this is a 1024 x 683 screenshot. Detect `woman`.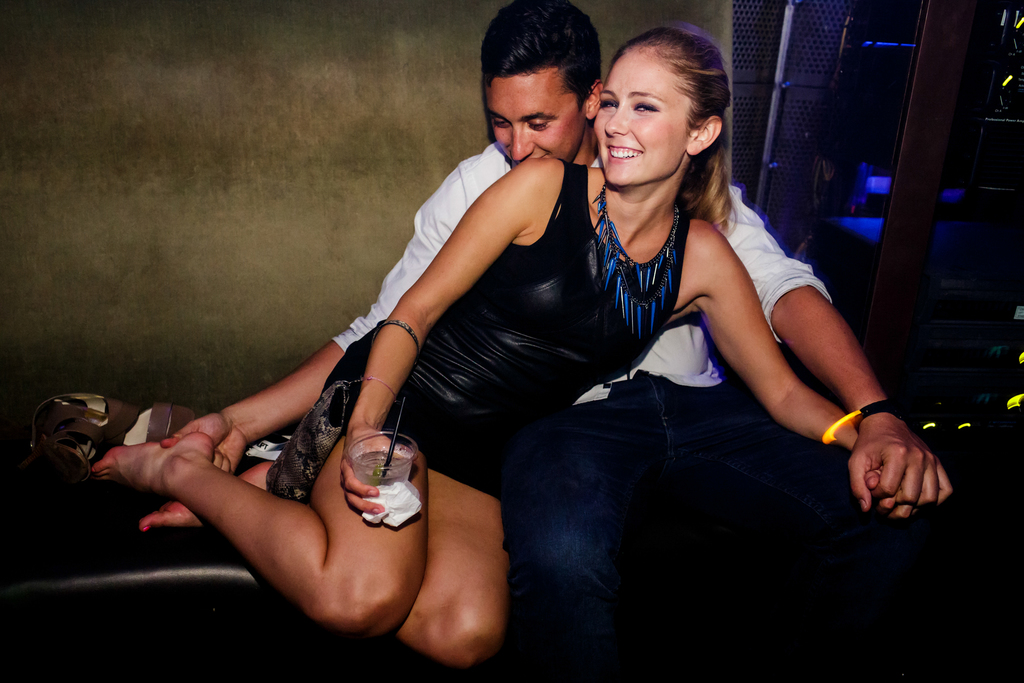
Rect(76, 39, 931, 663).
